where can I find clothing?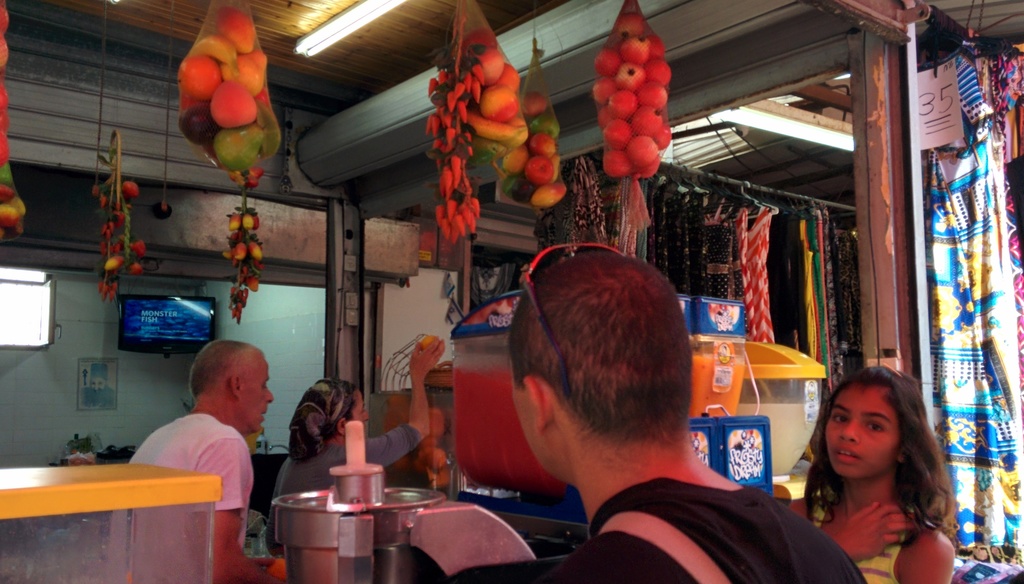
You can find it at [x1=262, y1=423, x2=427, y2=568].
